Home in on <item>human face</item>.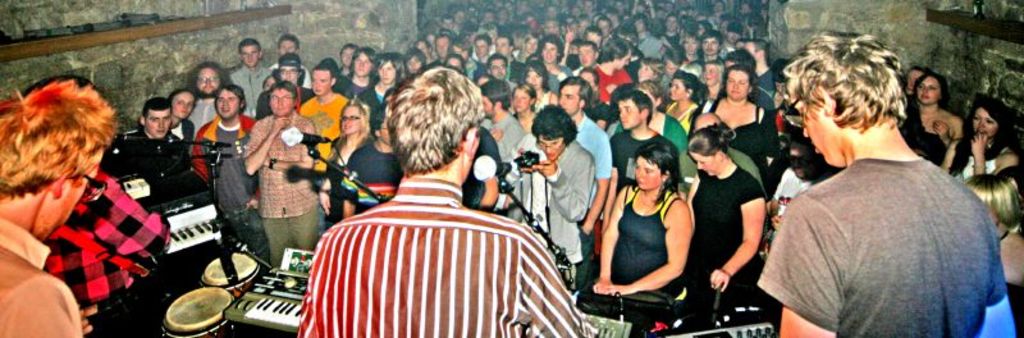
Homed in at bbox(488, 56, 507, 77).
